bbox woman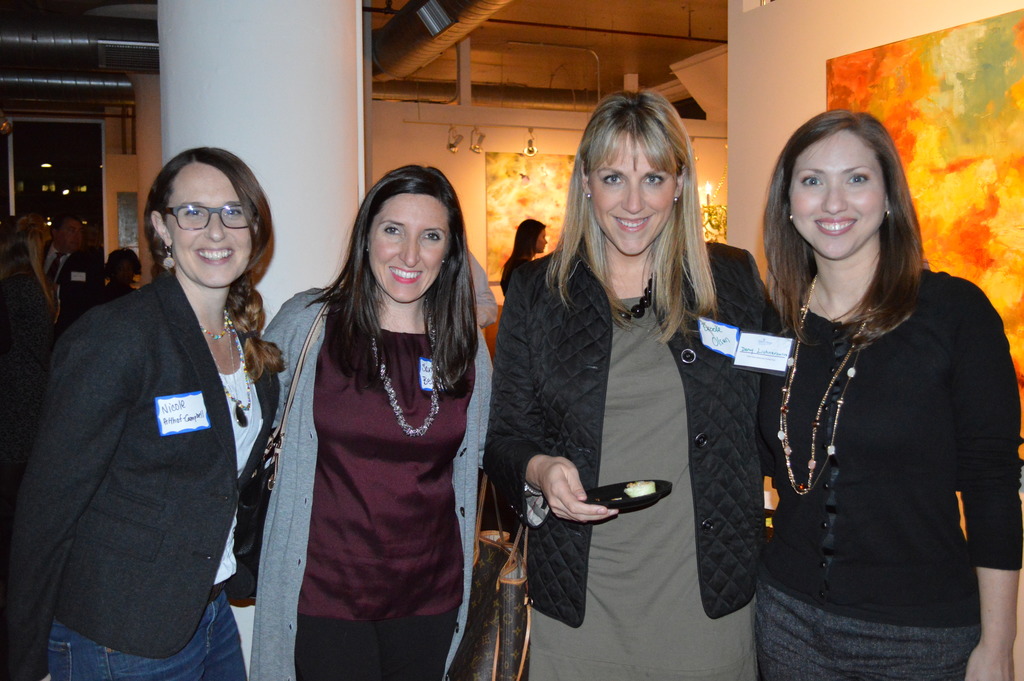
BBox(0, 144, 292, 680)
